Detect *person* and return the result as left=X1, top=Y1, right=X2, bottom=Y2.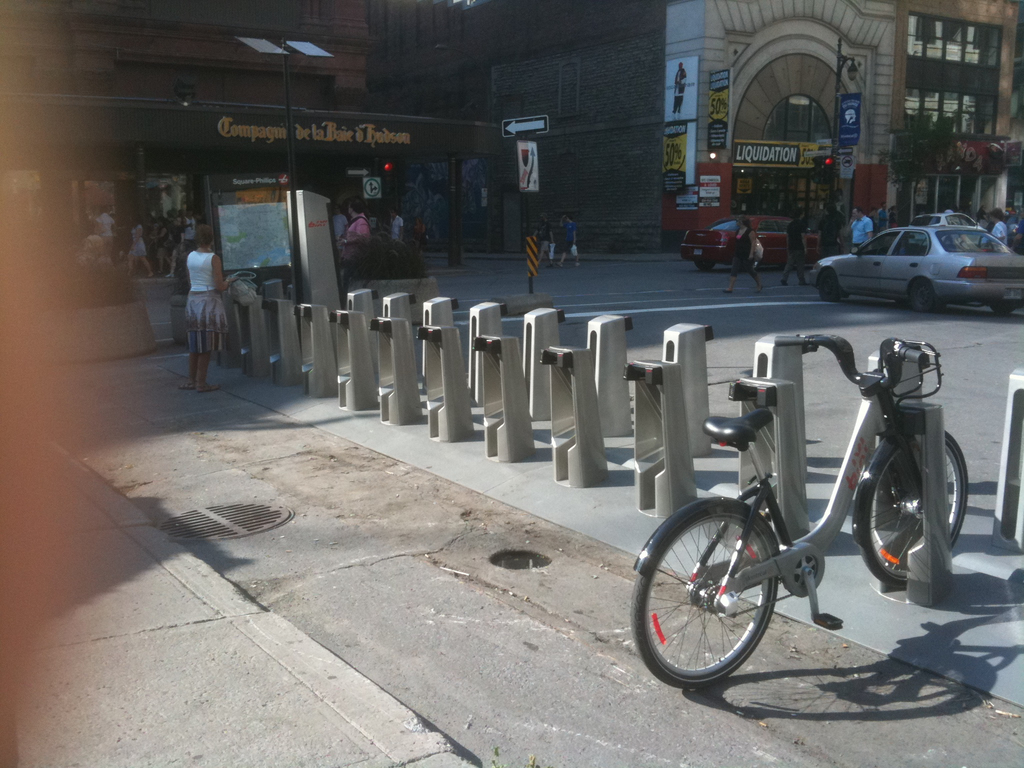
left=987, top=208, right=1009, bottom=250.
